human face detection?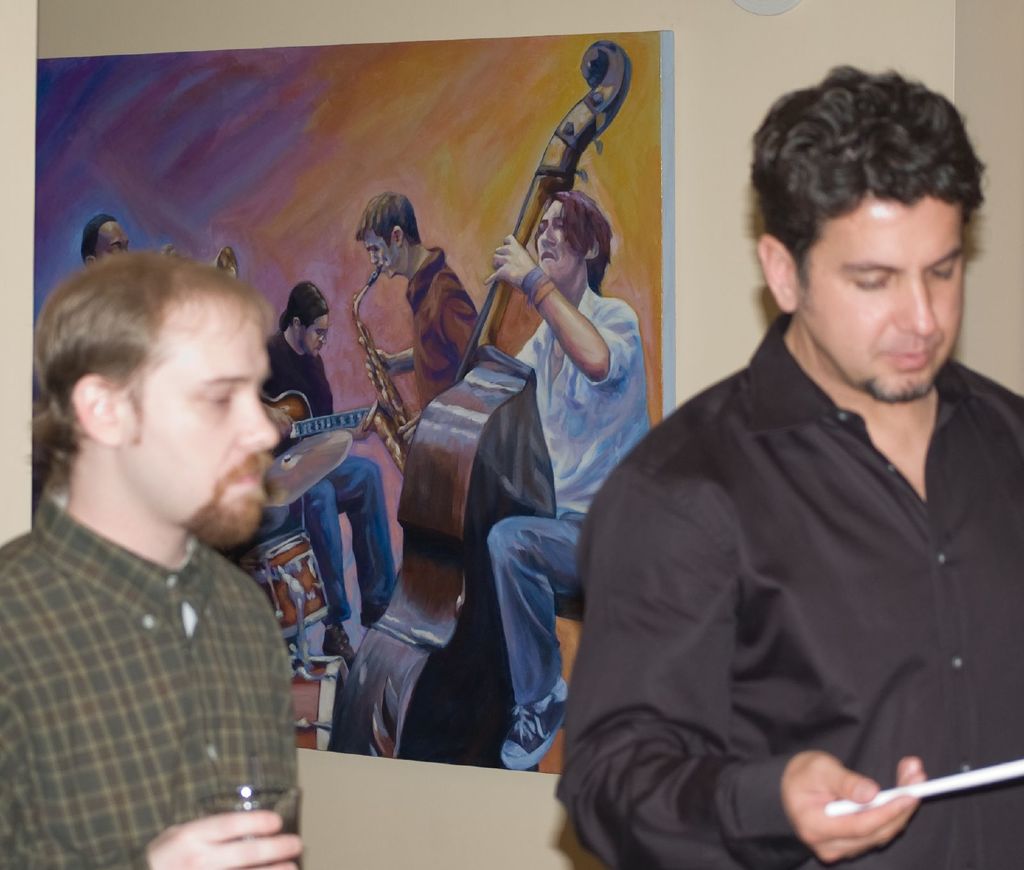
locate(90, 224, 127, 252)
